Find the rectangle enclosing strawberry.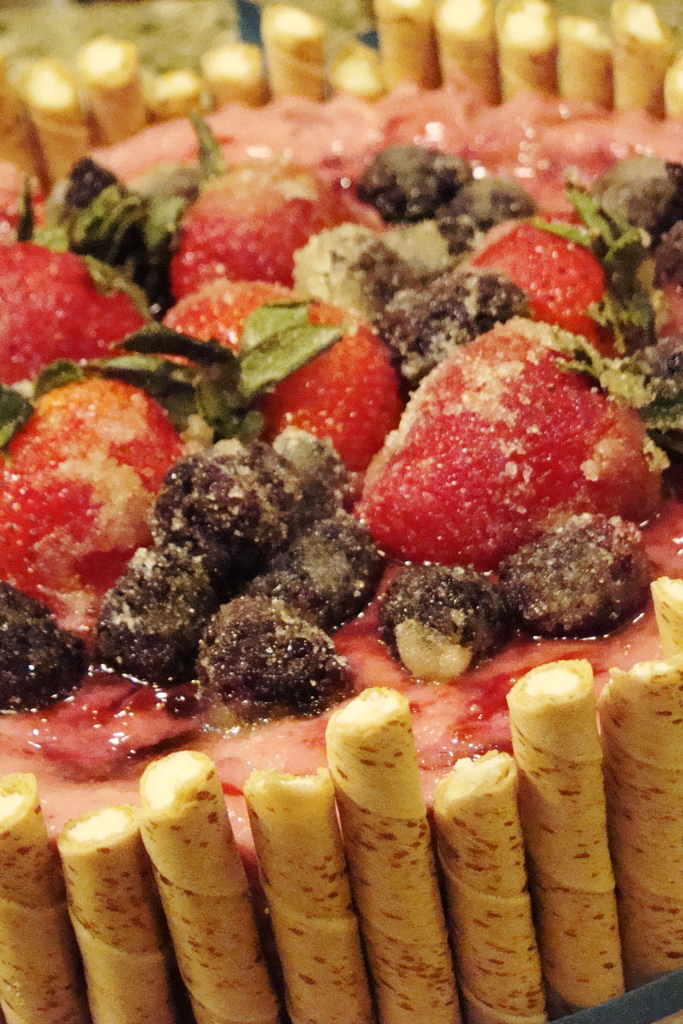
bbox(0, 372, 182, 657).
